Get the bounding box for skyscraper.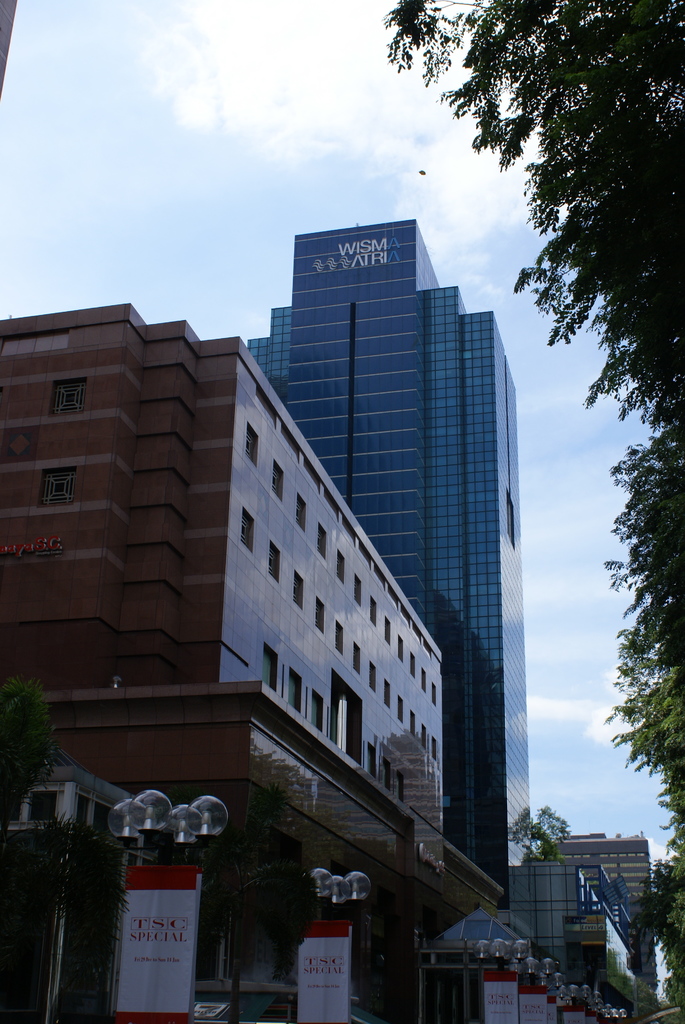
region(248, 214, 518, 896).
